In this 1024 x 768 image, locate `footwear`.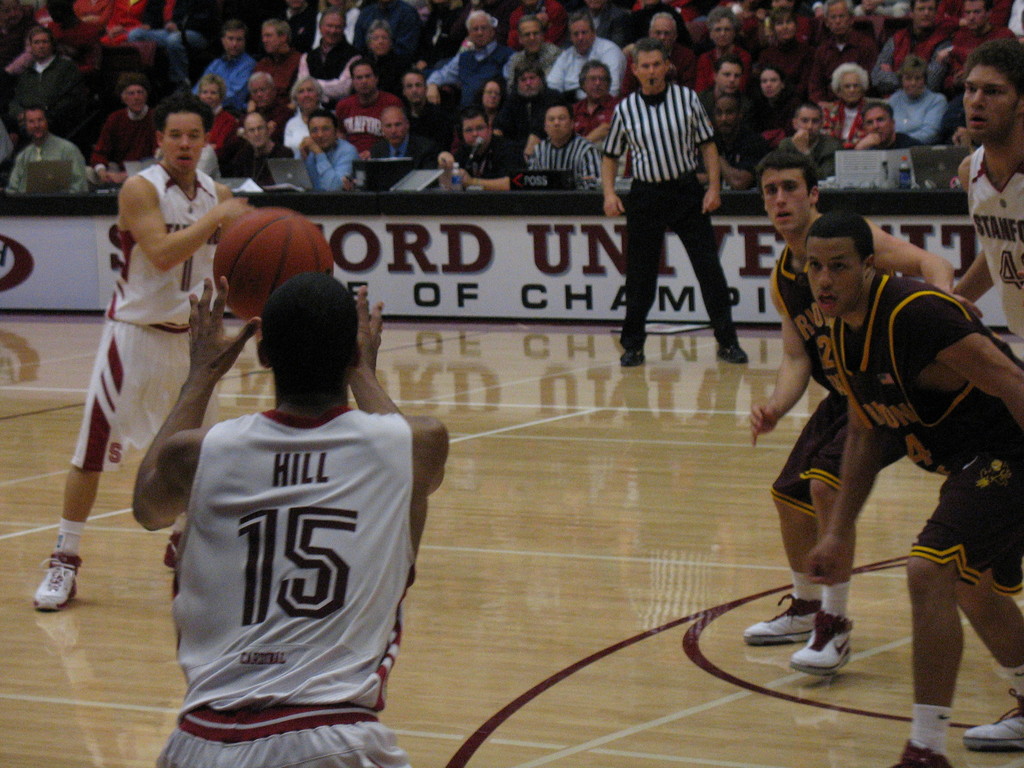
Bounding box: x1=618 y1=353 x2=646 y2=359.
